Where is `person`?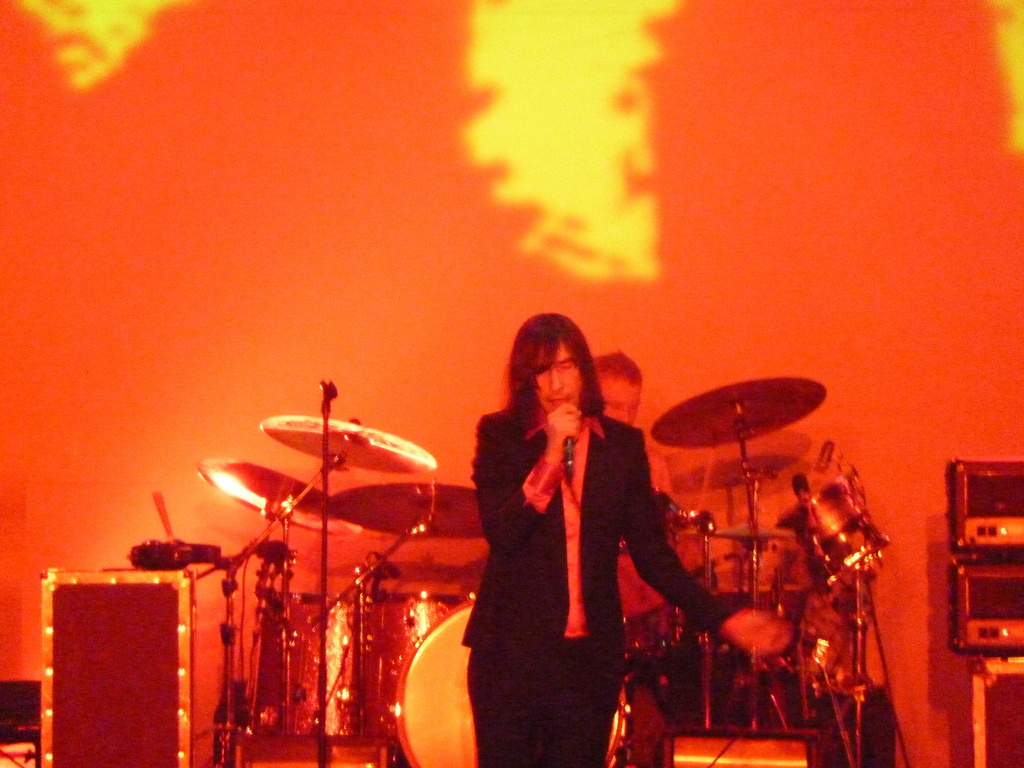
l=476, t=288, r=669, b=765.
